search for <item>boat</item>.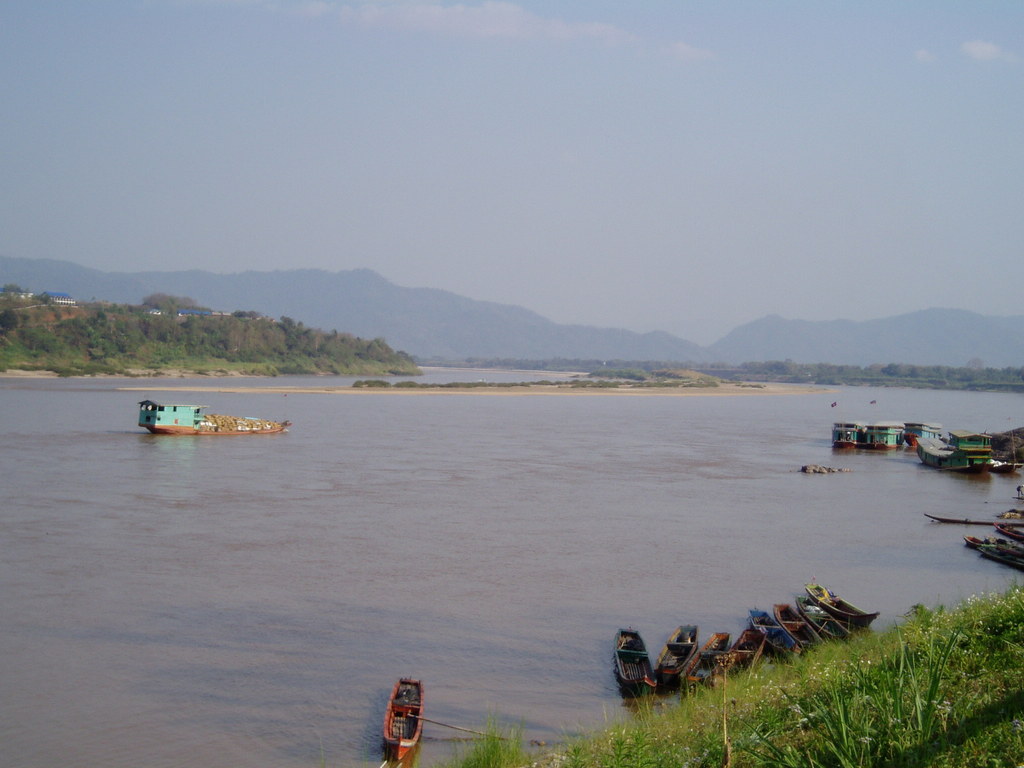
Found at (995, 506, 1023, 519).
